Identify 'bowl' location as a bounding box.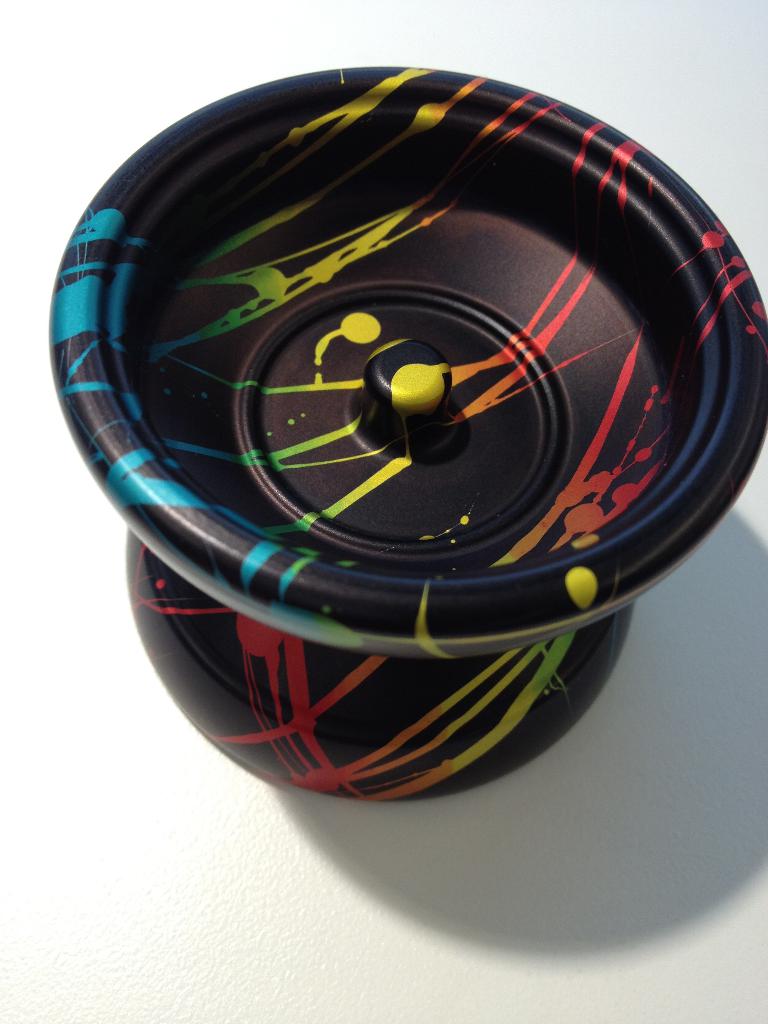
[42, 63, 767, 808].
